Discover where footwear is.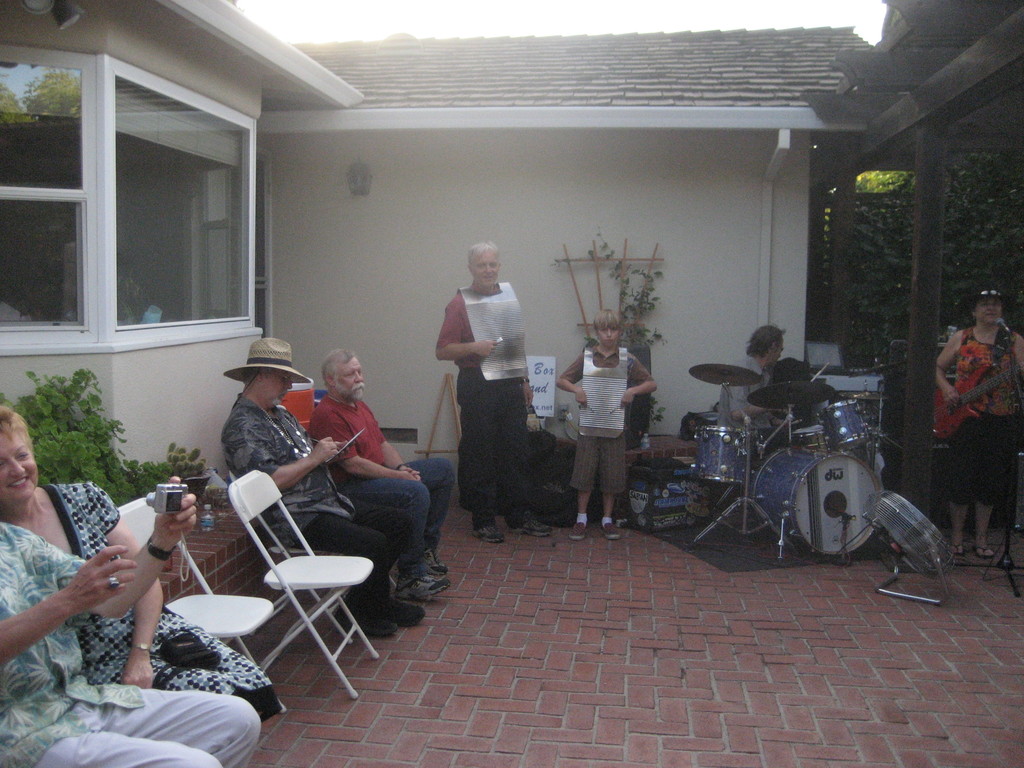
Discovered at select_region(975, 545, 992, 558).
